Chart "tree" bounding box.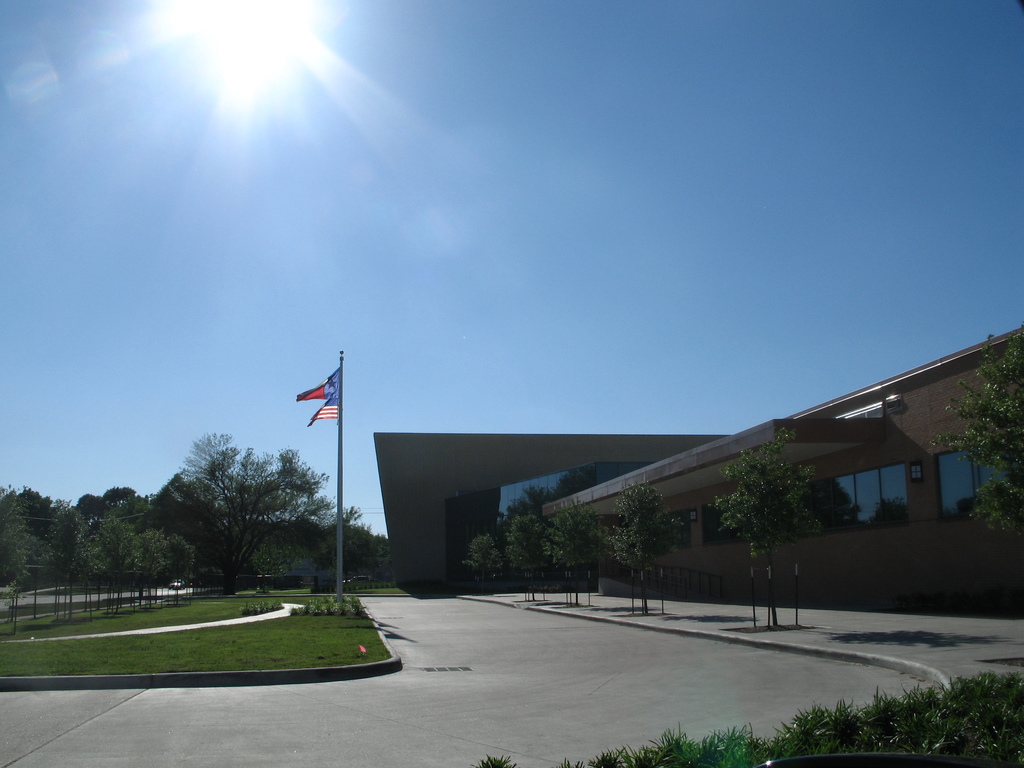
Charted: x1=456 y1=532 x2=508 y2=598.
